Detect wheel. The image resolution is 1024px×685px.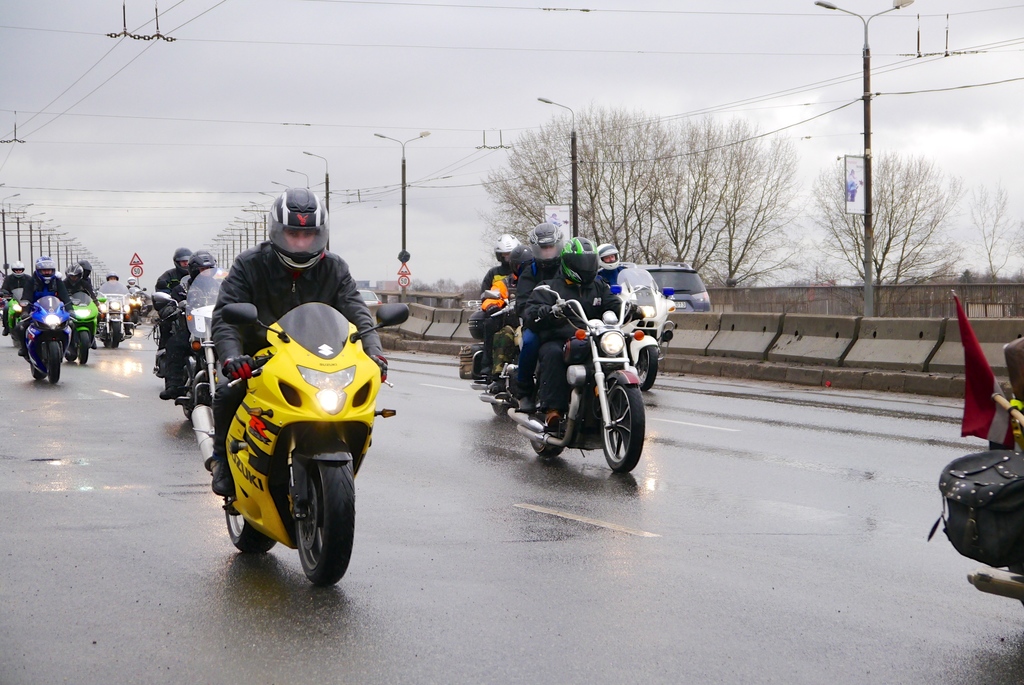
bbox(296, 460, 354, 586).
